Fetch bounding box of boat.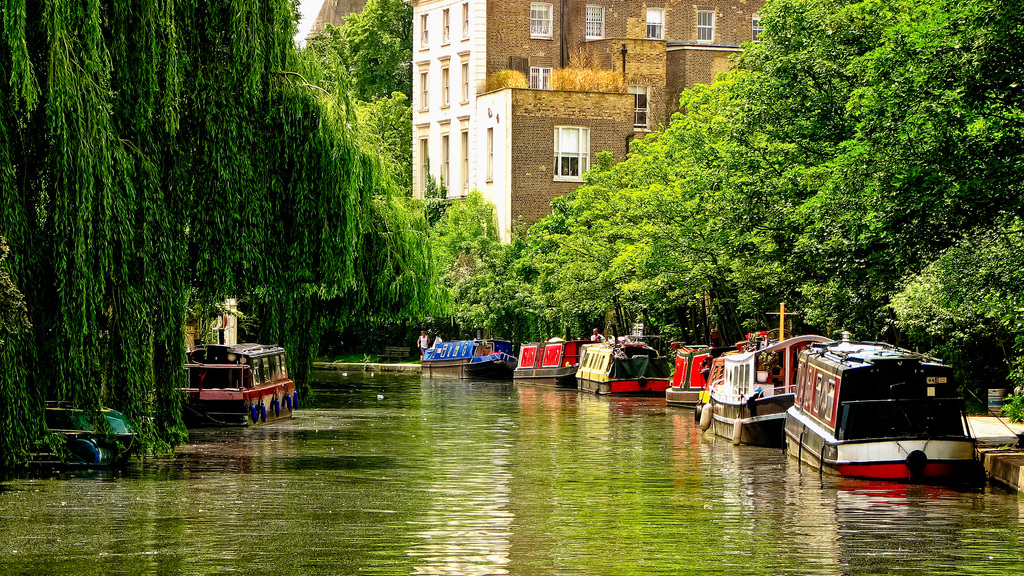
Bbox: Rect(778, 316, 1021, 478).
